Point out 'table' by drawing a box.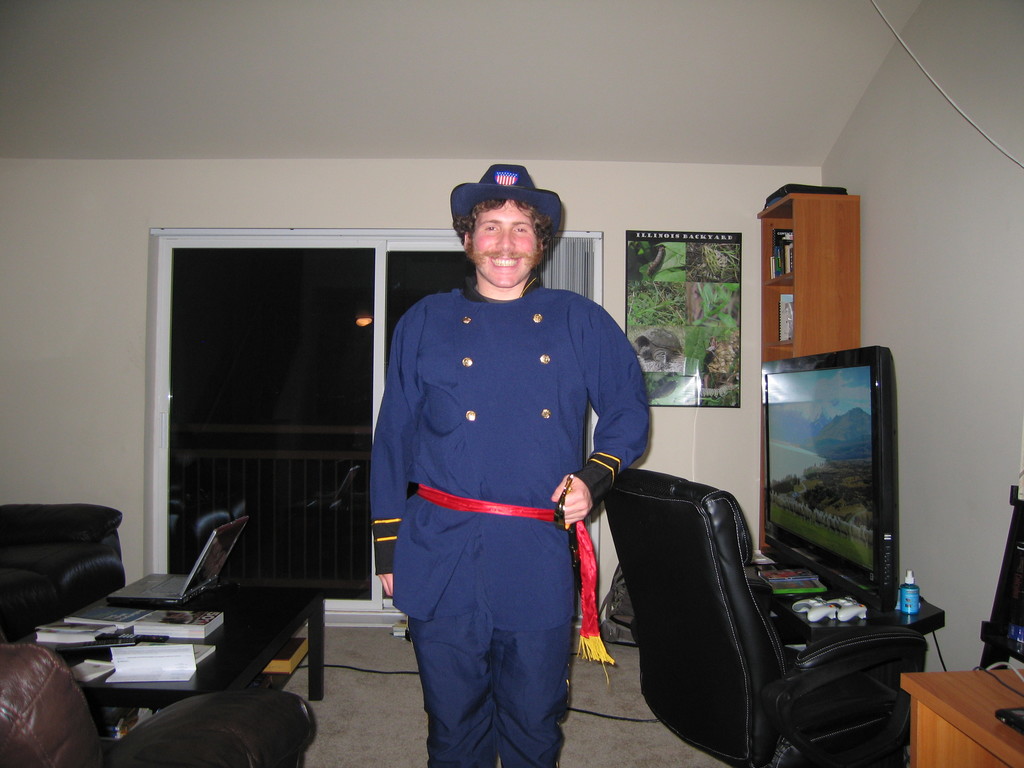
pyautogui.locateOnScreen(17, 569, 328, 701).
